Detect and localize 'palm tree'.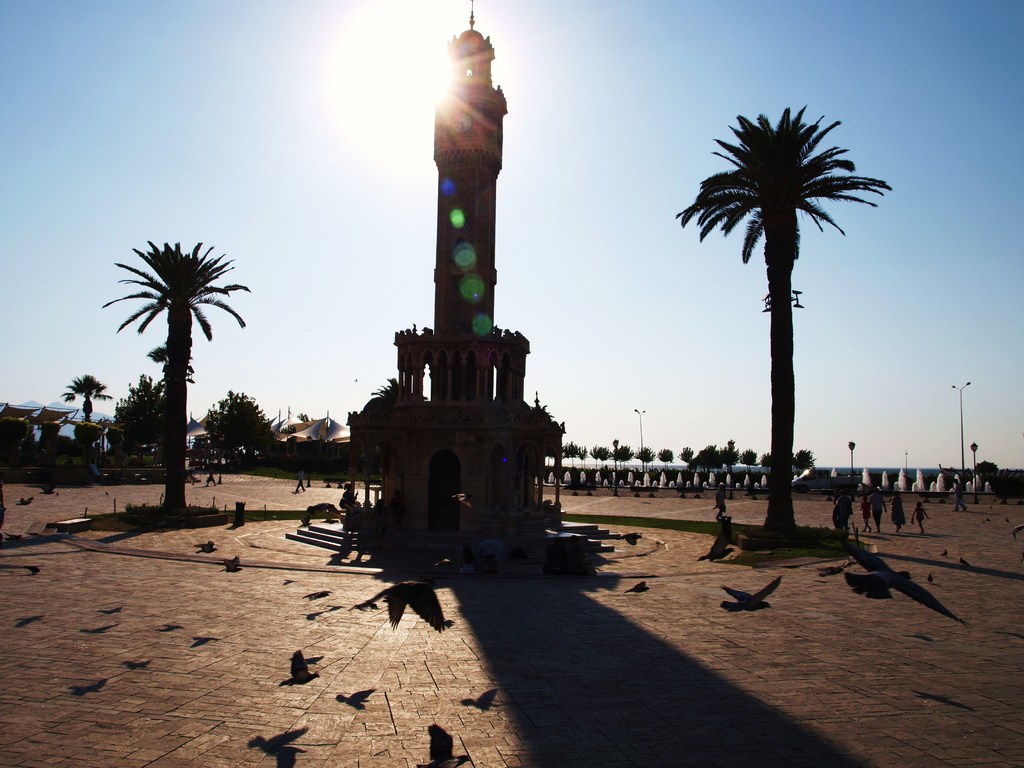
Localized at region(655, 446, 676, 468).
